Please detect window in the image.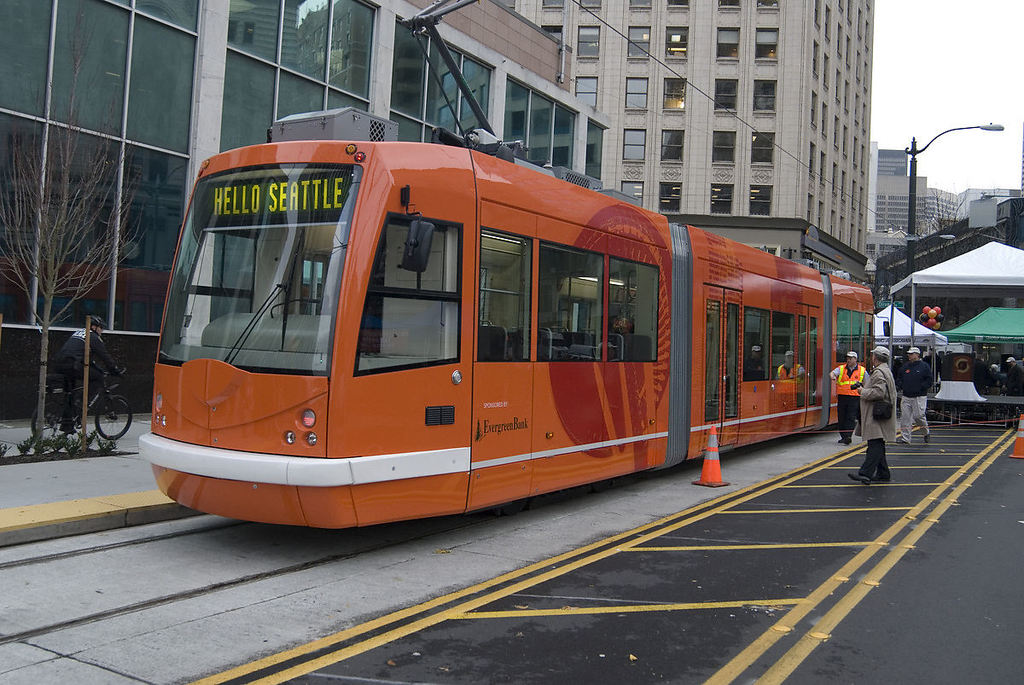
locate(588, 119, 596, 182).
